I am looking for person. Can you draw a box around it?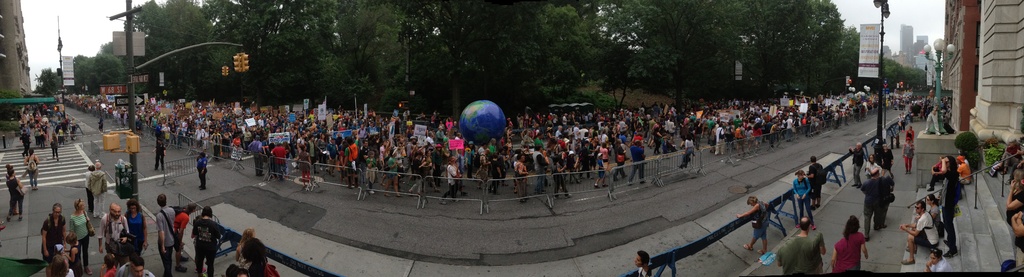
Sure, the bounding box is detection(195, 150, 206, 185).
